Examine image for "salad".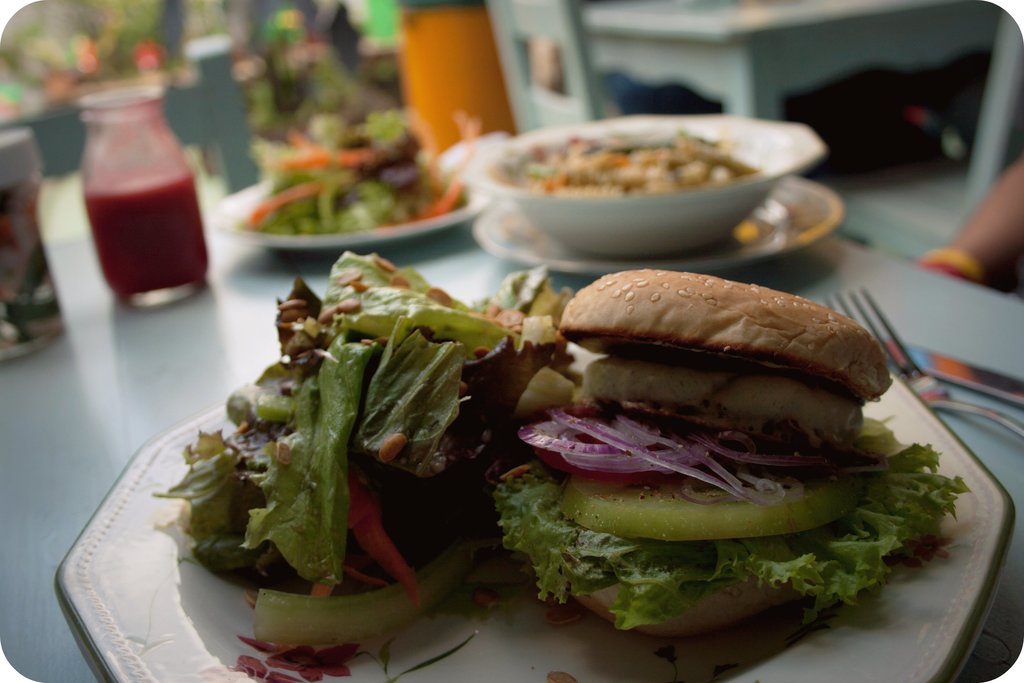
Examination result: [x1=241, y1=111, x2=479, y2=235].
